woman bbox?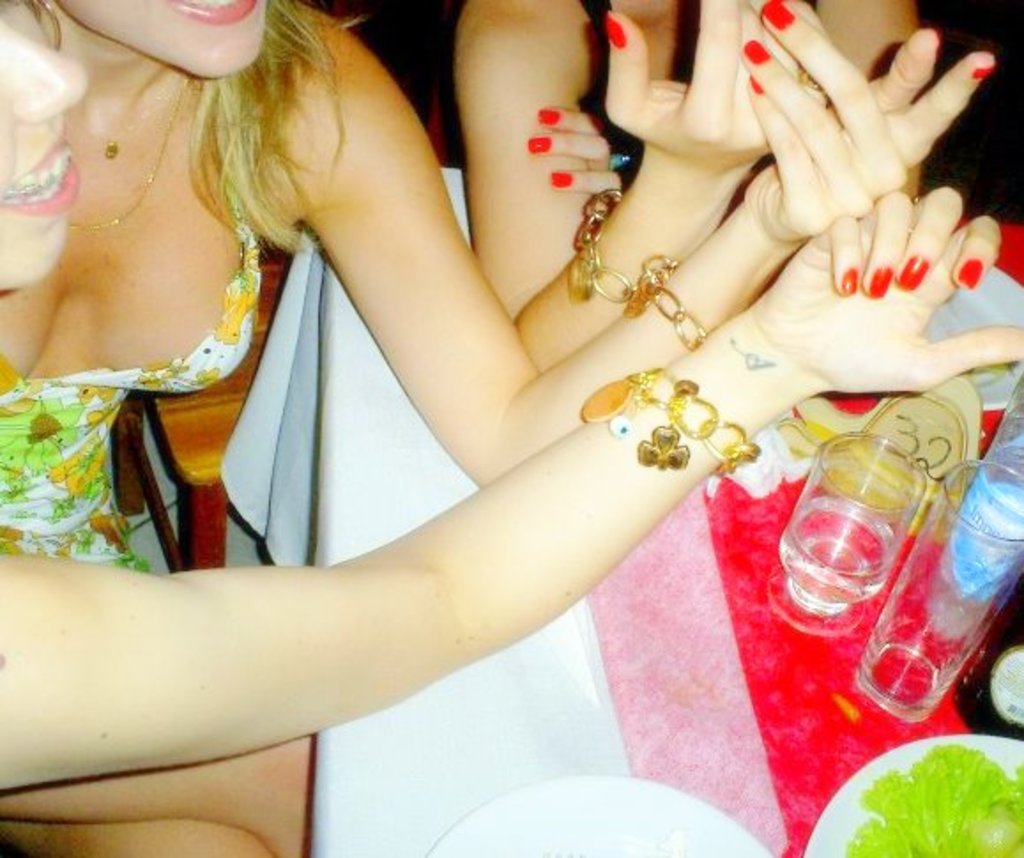
detection(458, 0, 928, 373)
